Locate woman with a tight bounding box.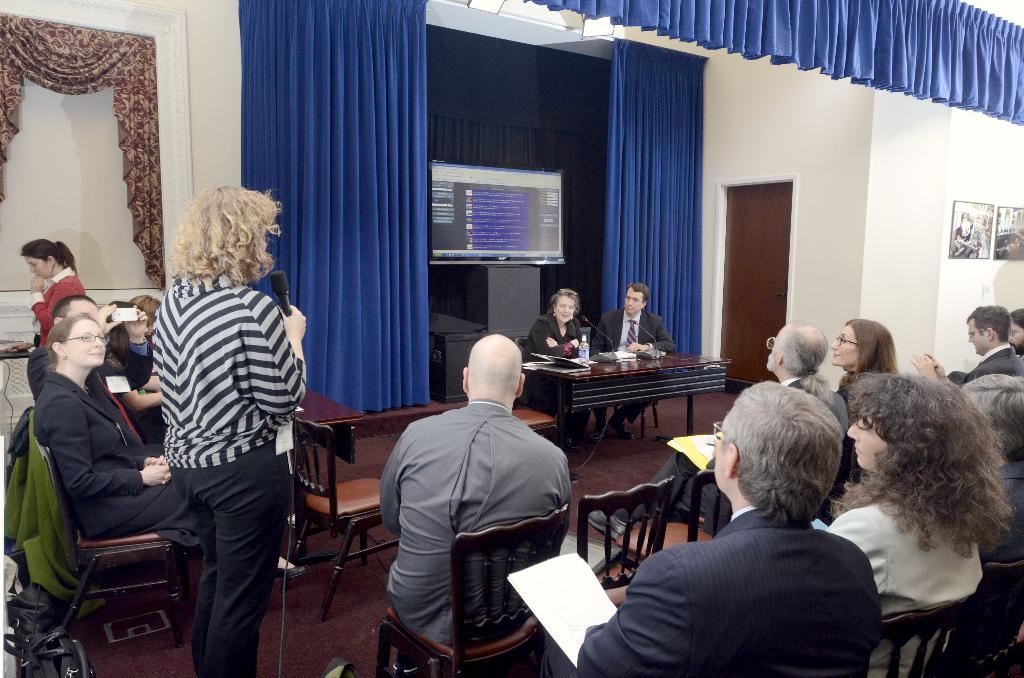
[left=33, top=318, right=310, bottom=574].
